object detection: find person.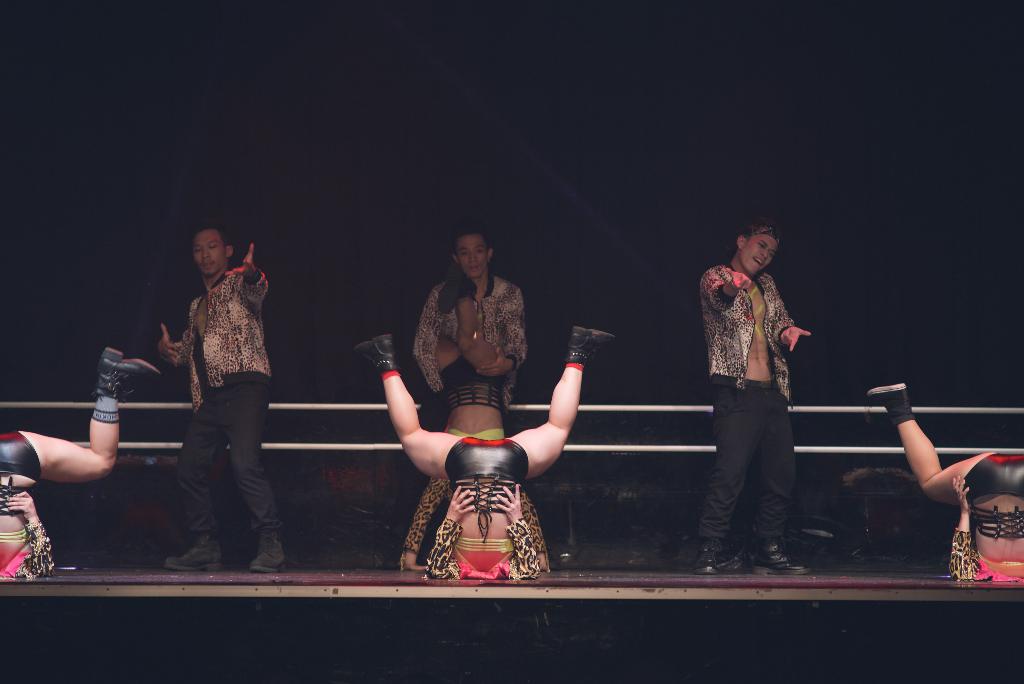
(left=354, top=322, right=614, bottom=582).
